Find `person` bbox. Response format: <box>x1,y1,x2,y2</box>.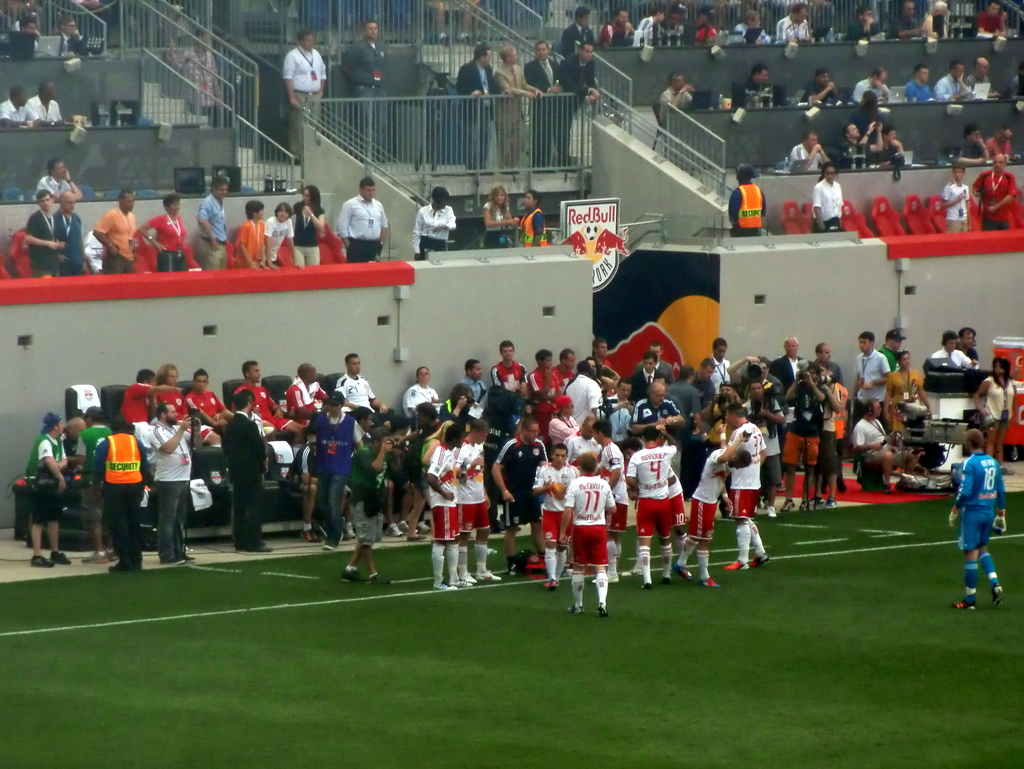
<box>339,13,390,155</box>.
